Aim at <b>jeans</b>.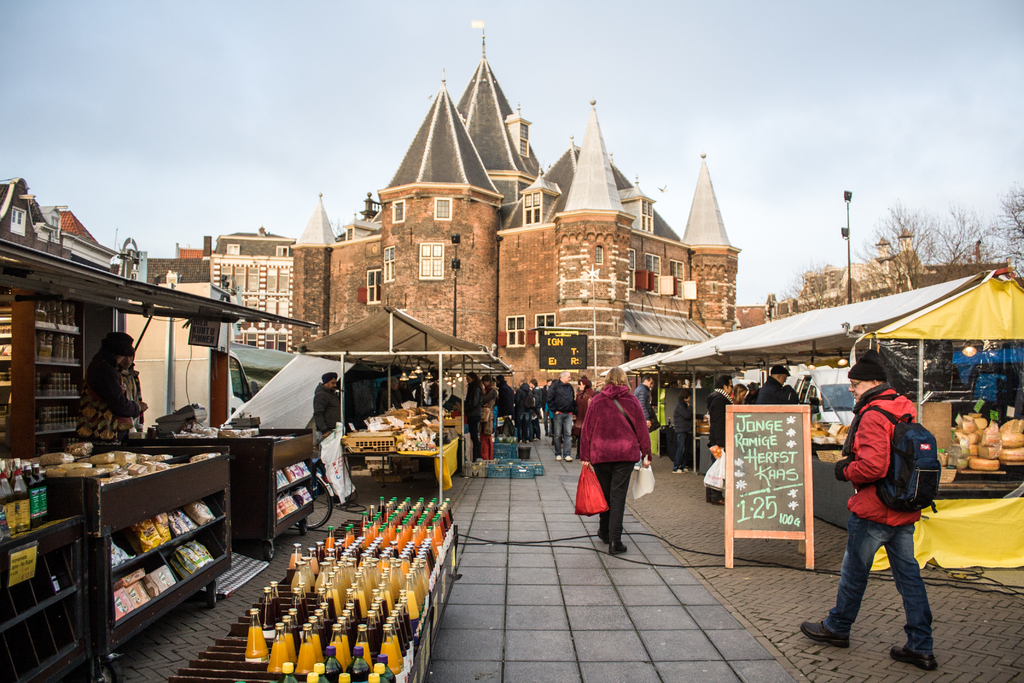
Aimed at box(554, 415, 575, 450).
